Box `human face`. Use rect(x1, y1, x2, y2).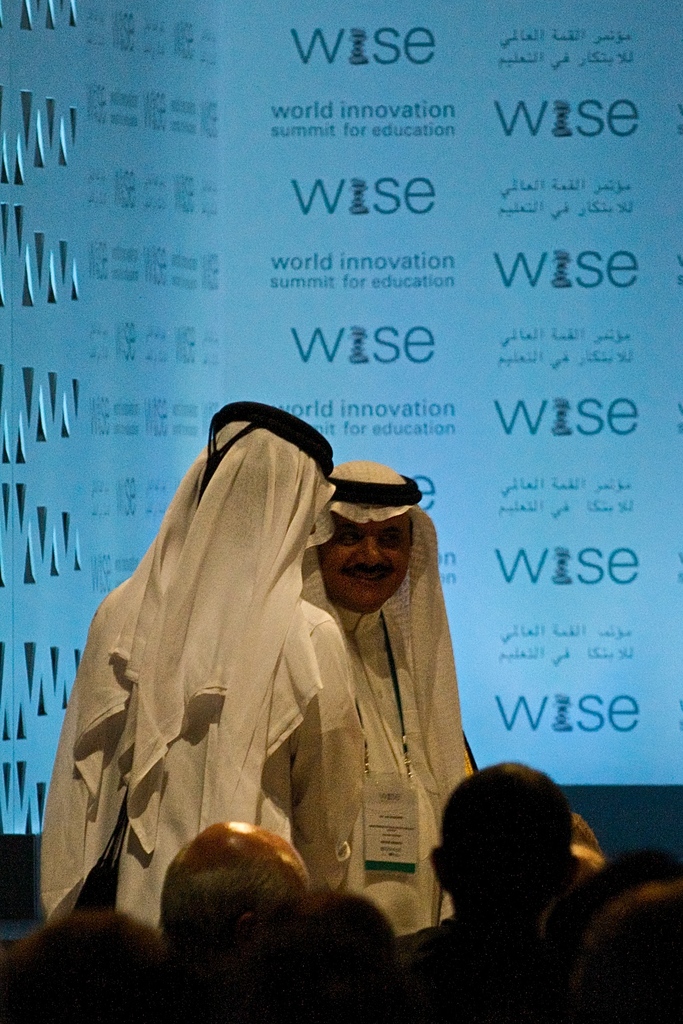
rect(324, 527, 413, 614).
